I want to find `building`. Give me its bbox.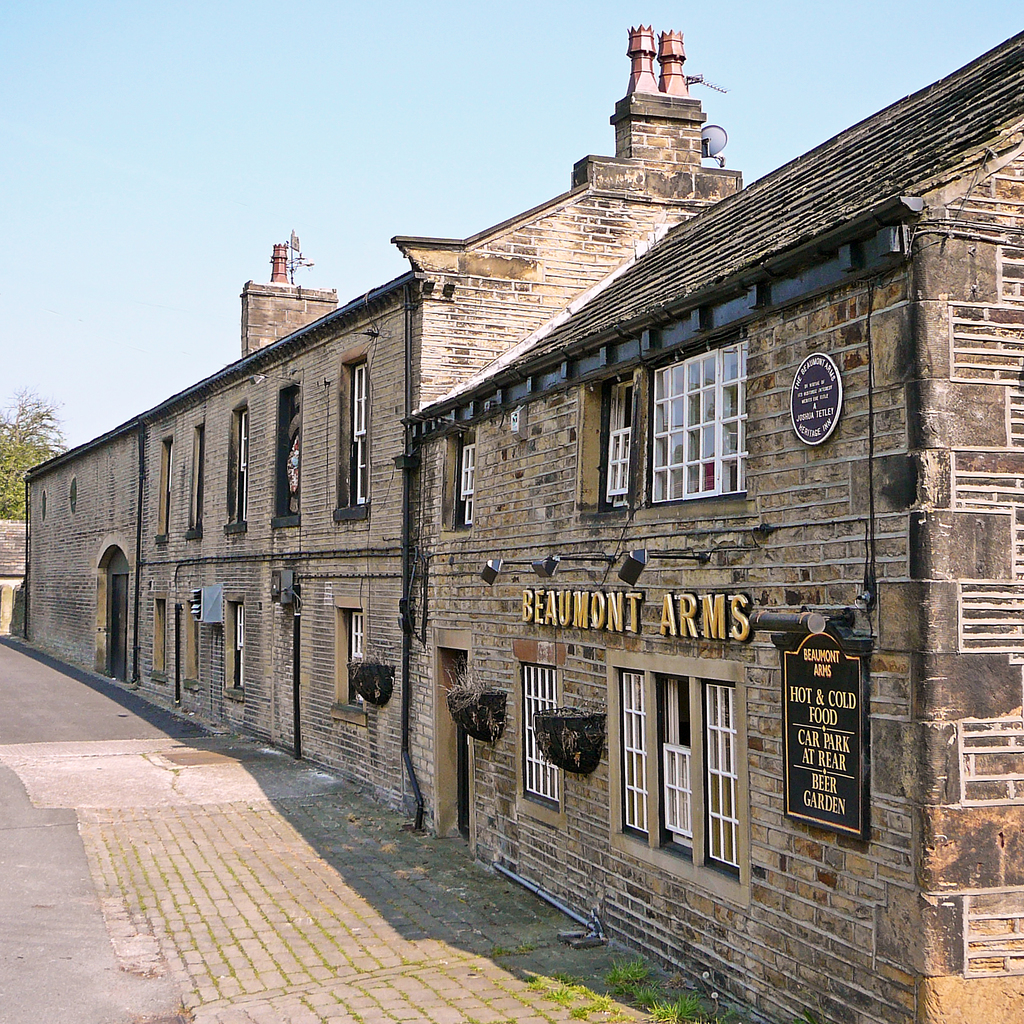
region(397, 26, 1021, 1023).
